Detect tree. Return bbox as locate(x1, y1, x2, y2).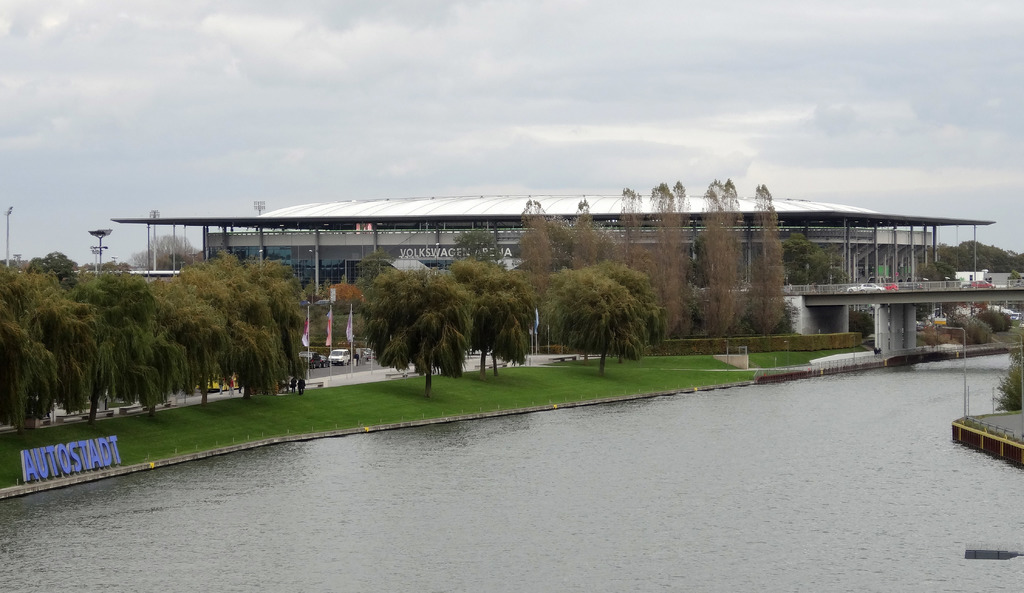
locate(161, 263, 234, 406).
